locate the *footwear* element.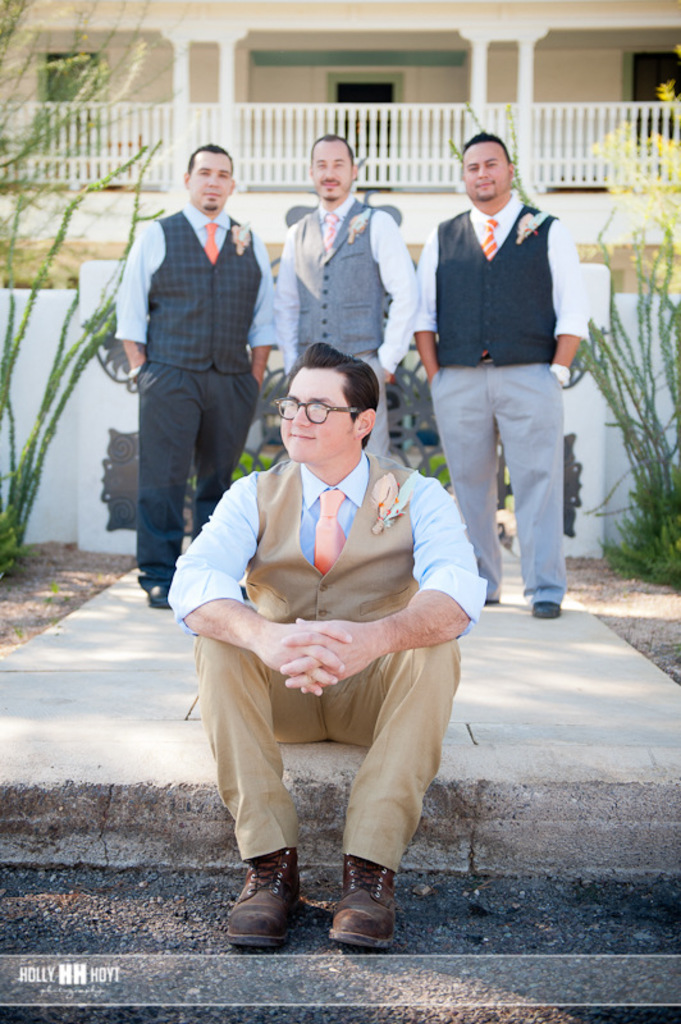
Element bbox: left=143, top=576, right=174, bottom=608.
